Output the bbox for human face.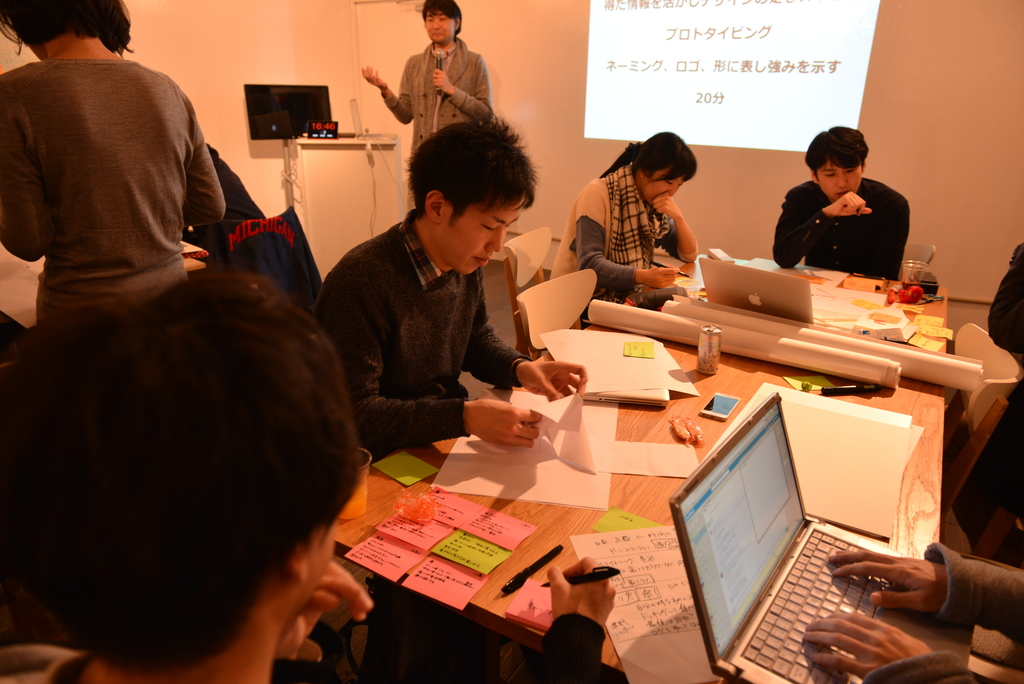
locate(423, 8, 457, 42).
